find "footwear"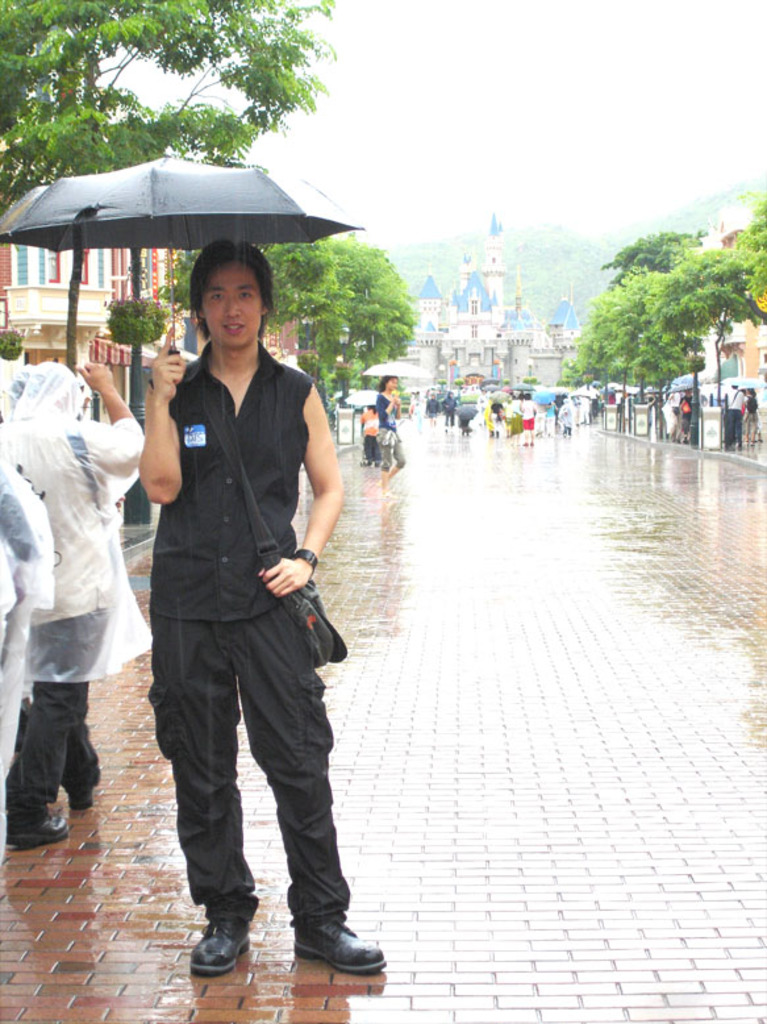
{"x1": 5, "y1": 806, "x2": 75, "y2": 846}
